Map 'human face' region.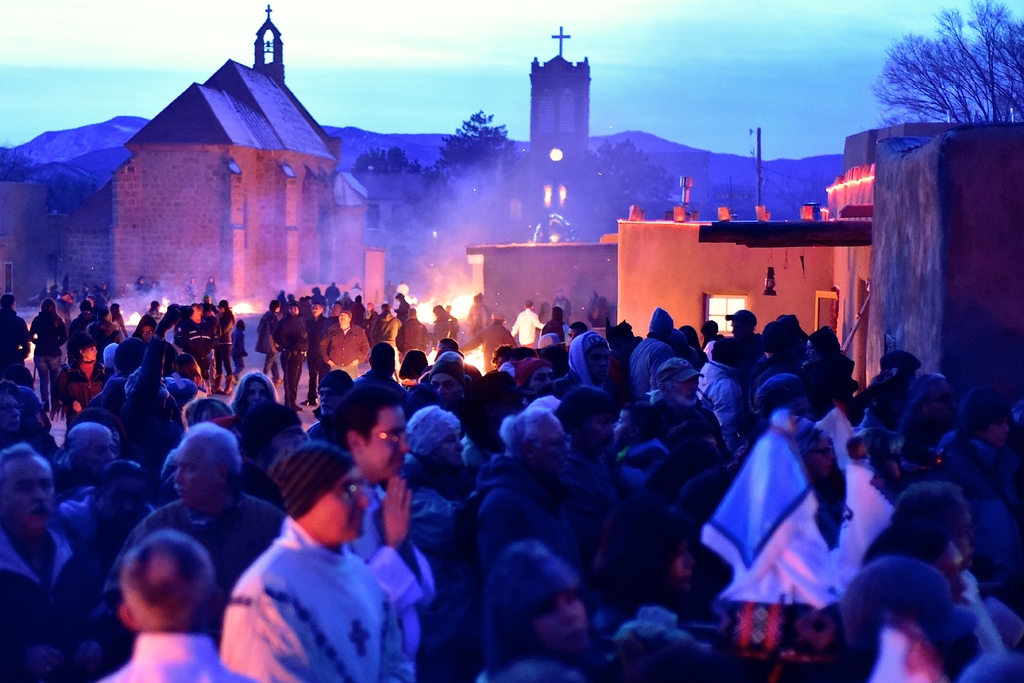
Mapped to {"left": 582, "top": 341, "right": 614, "bottom": 382}.
